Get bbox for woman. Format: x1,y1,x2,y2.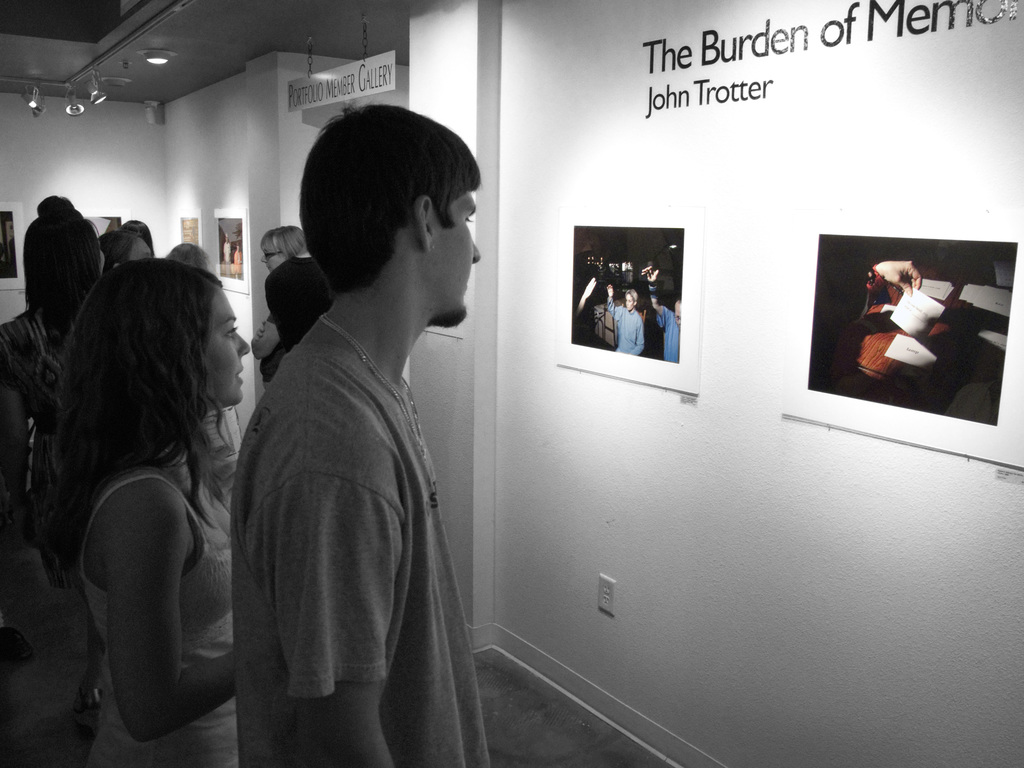
247,221,305,376.
